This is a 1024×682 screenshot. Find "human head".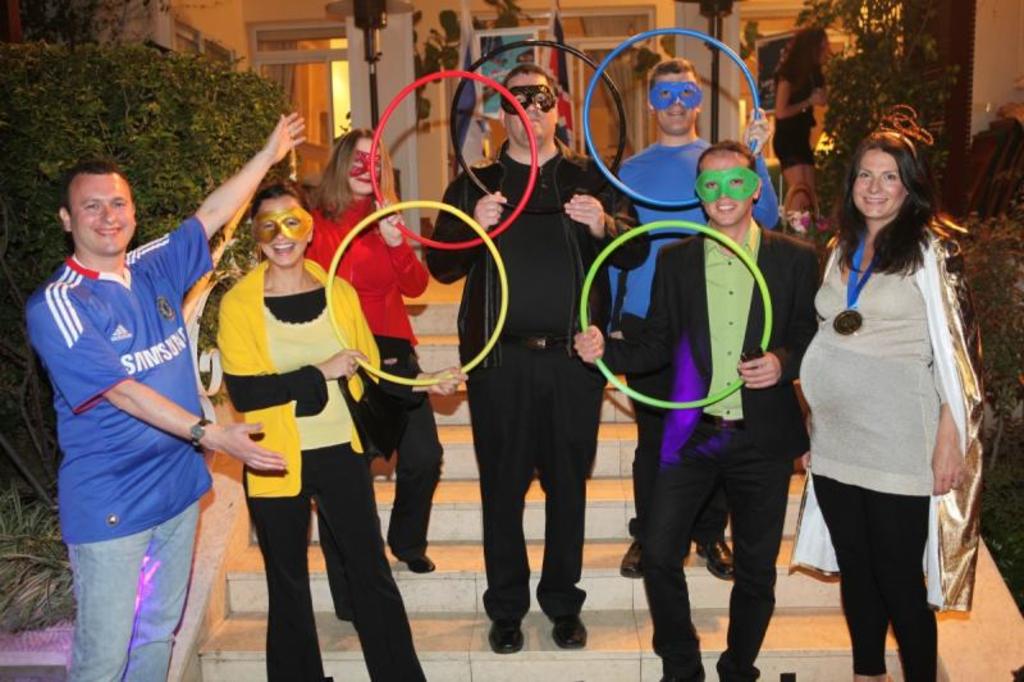
Bounding box: {"left": 695, "top": 142, "right": 763, "bottom": 226}.
